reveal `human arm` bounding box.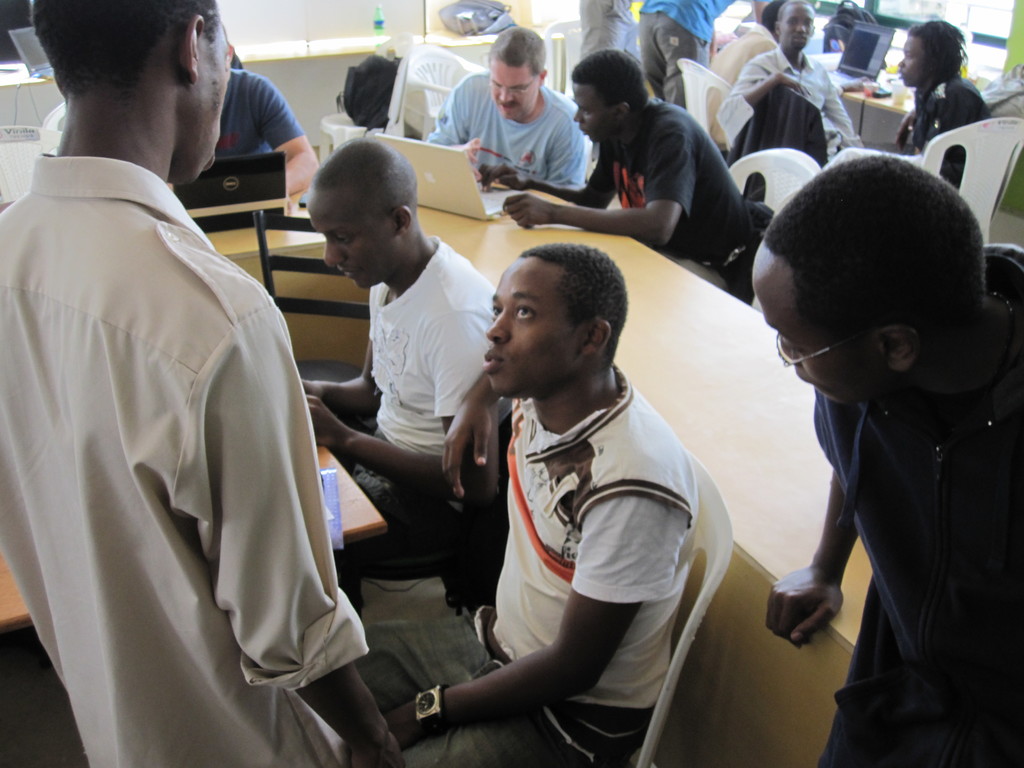
Revealed: 312, 342, 385, 426.
